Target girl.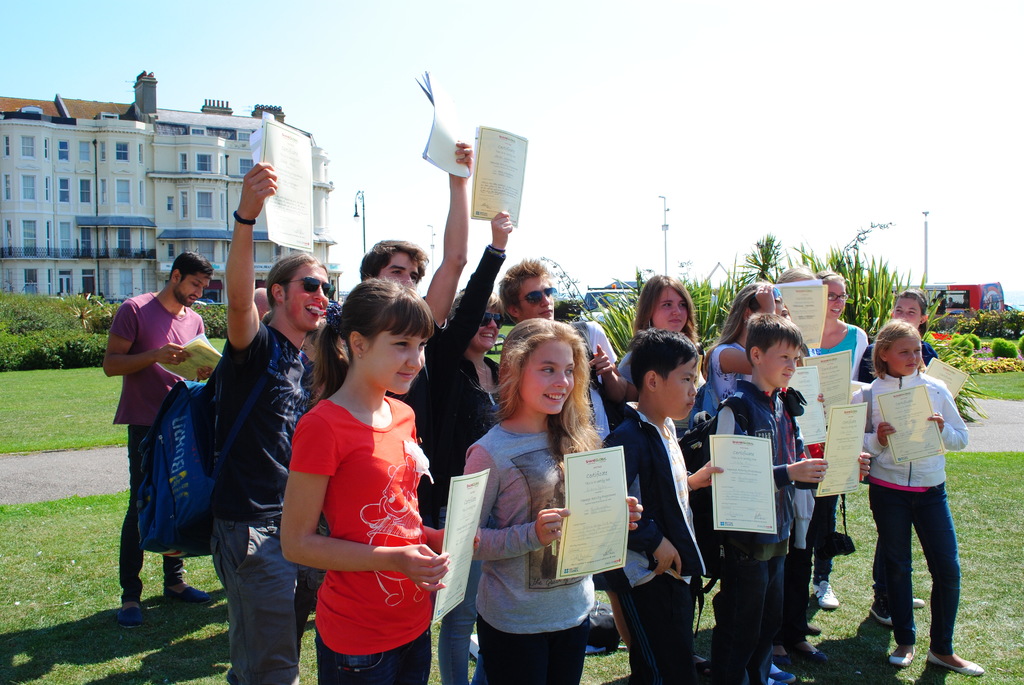
Target region: Rect(621, 278, 699, 379).
